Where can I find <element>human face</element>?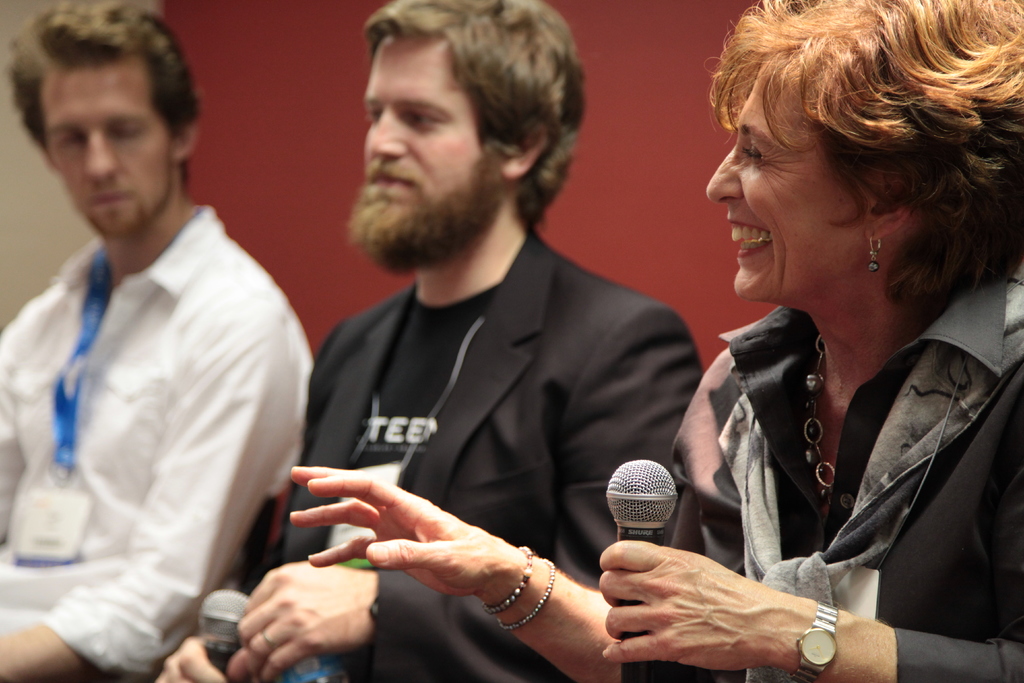
You can find it at BBox(700, 53, 879, 304).
